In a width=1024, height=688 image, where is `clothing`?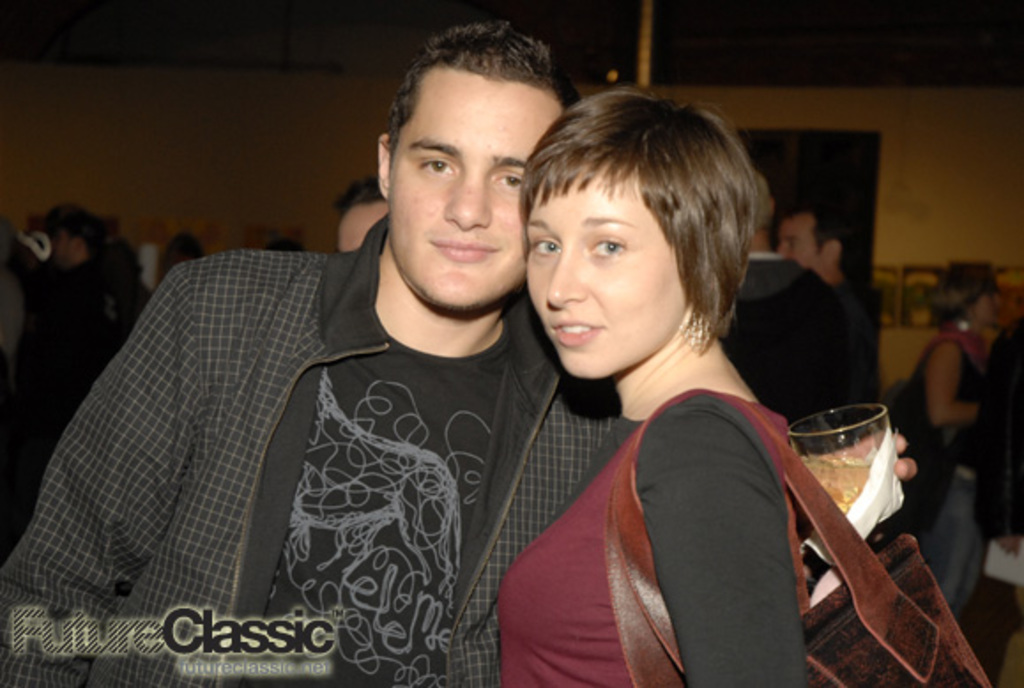
16, 265, 136, 524.
